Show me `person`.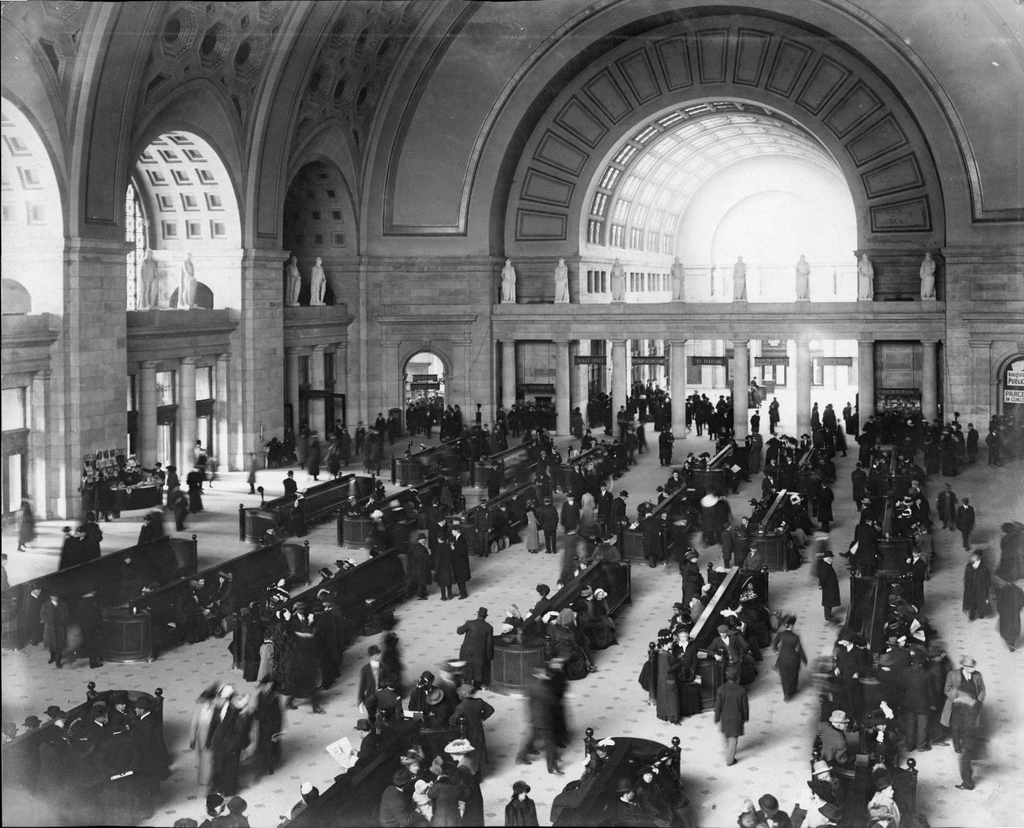
`person` is here: bbox=[657, 427, 667, 466].
